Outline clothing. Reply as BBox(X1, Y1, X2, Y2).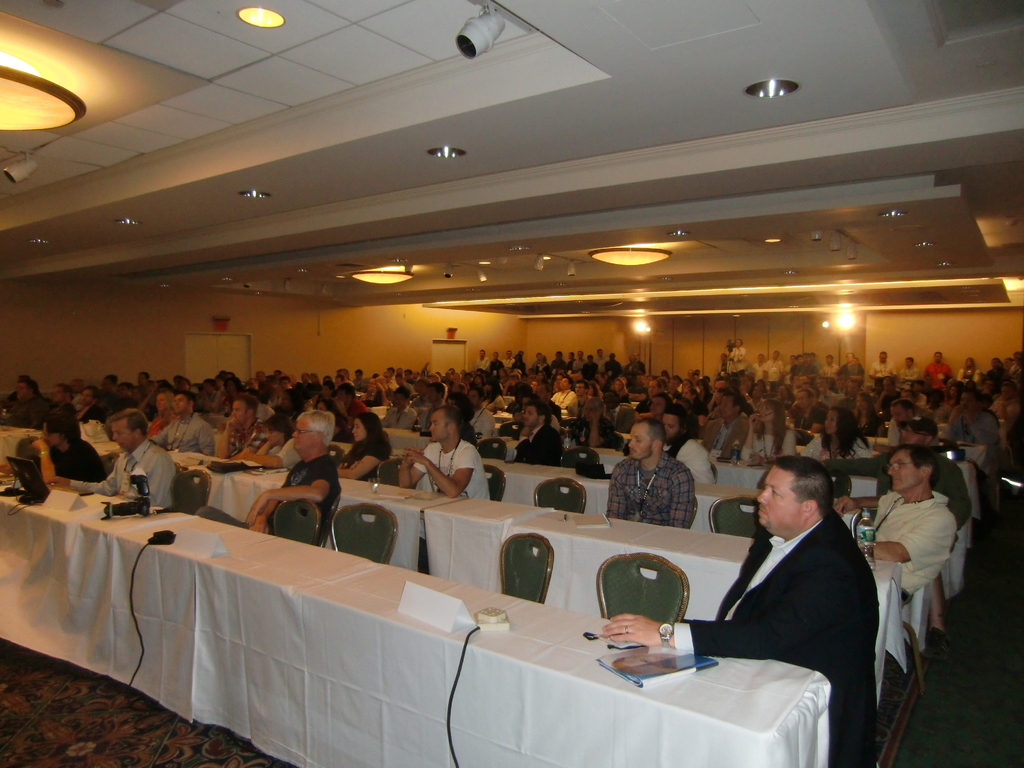
BBox(28, 439, 100, 492).
